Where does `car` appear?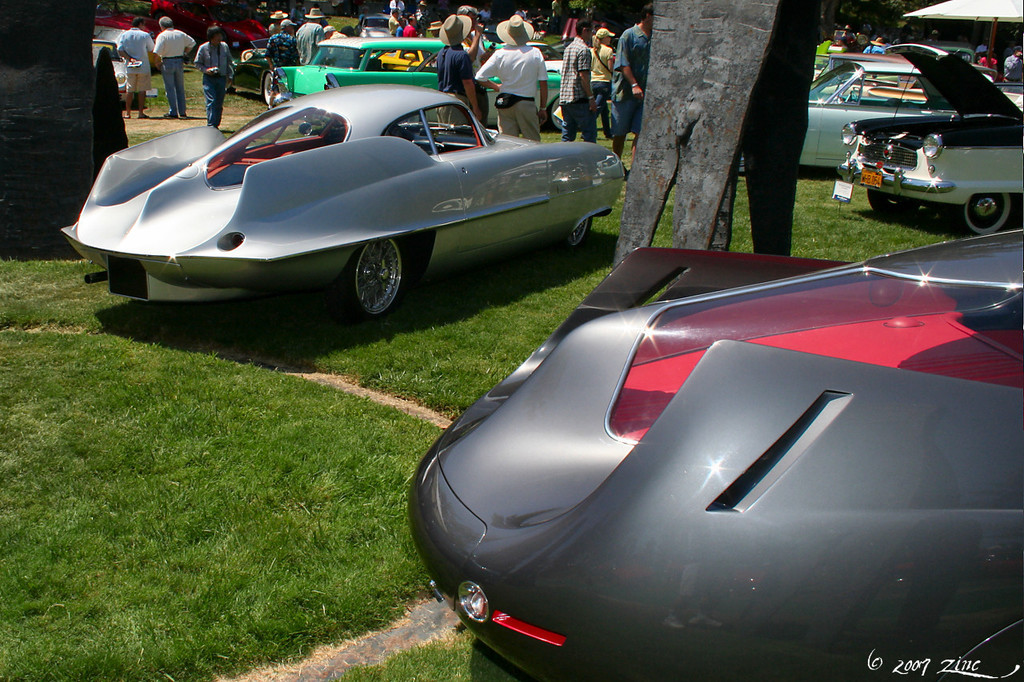
Appears at 408, 249, 1023, 681.
